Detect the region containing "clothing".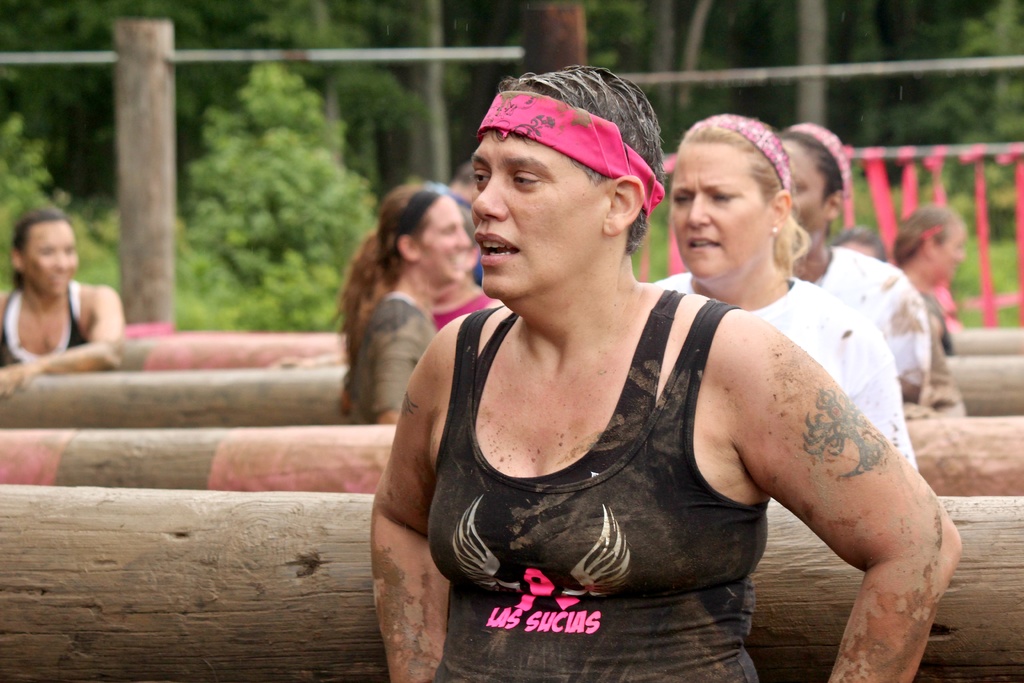
region(346, 281, 457, 427).
